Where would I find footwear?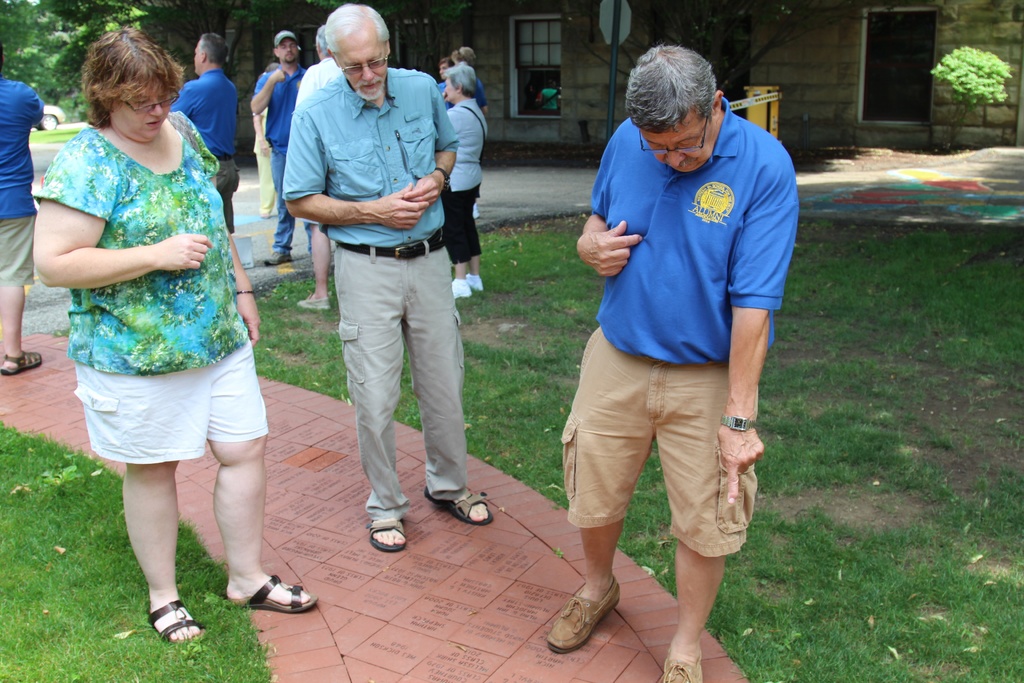
At pyautogui.locateOnScreen(147, 598, 207, 646).
